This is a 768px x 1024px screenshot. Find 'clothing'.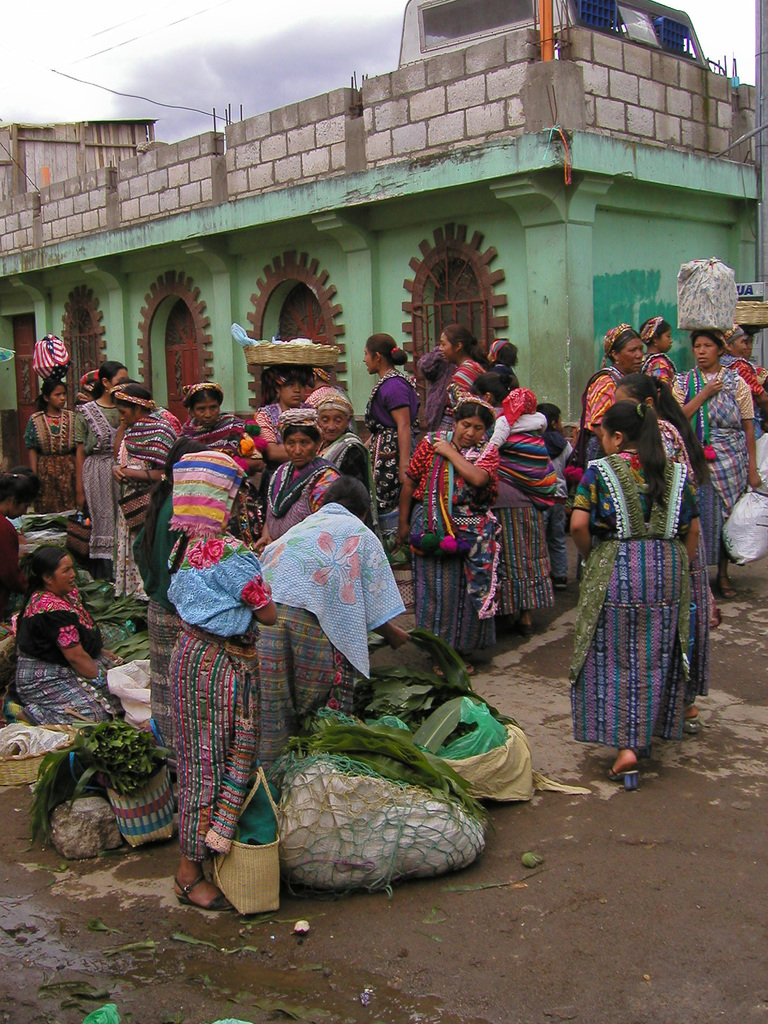
Bounding box: <bbox>401, 535, 497, 652</bbox>.
